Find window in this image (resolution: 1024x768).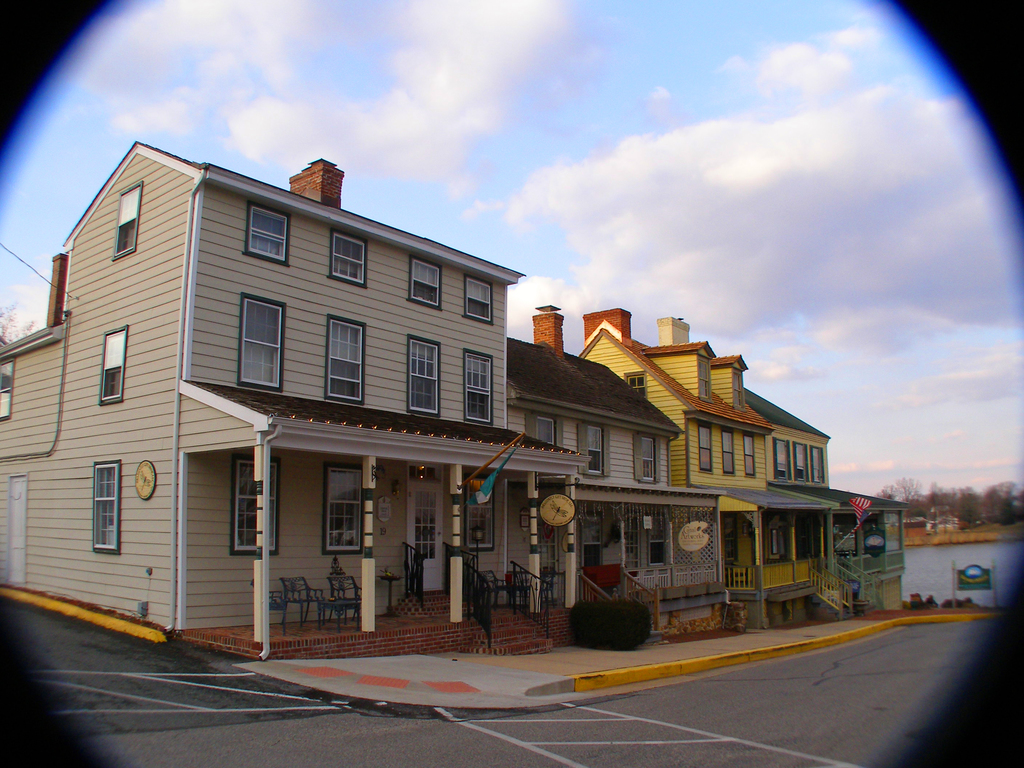
locate(408, 336, 439, 413).
